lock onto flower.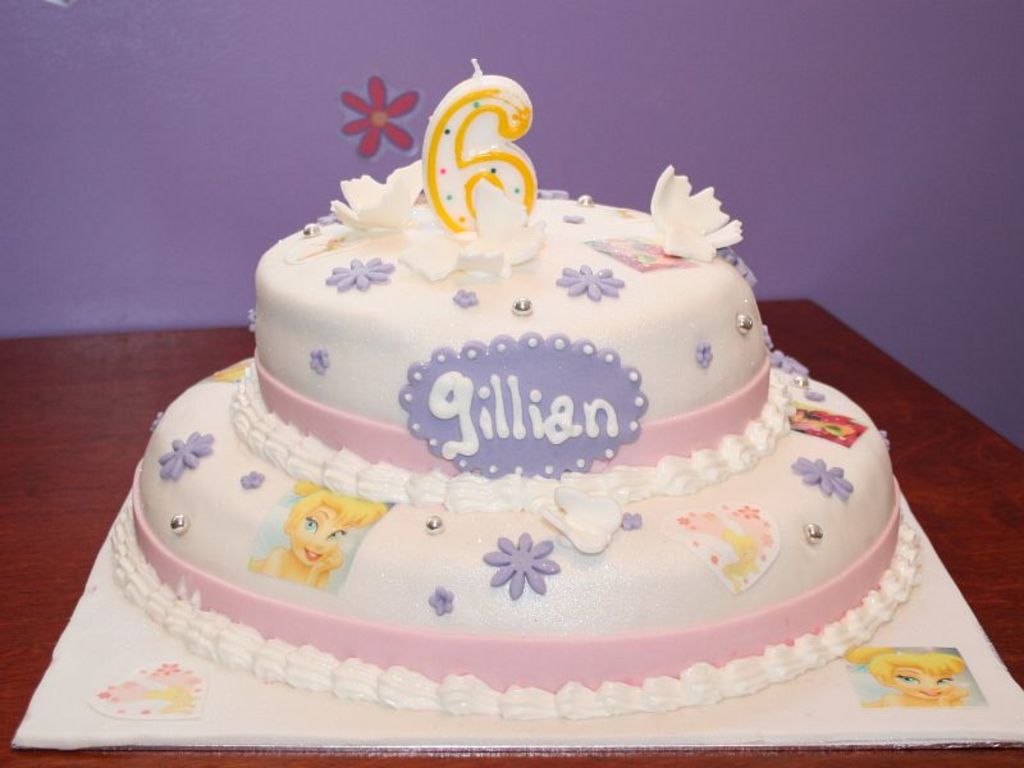
Locked: rect(157, 428, 218, 479).
